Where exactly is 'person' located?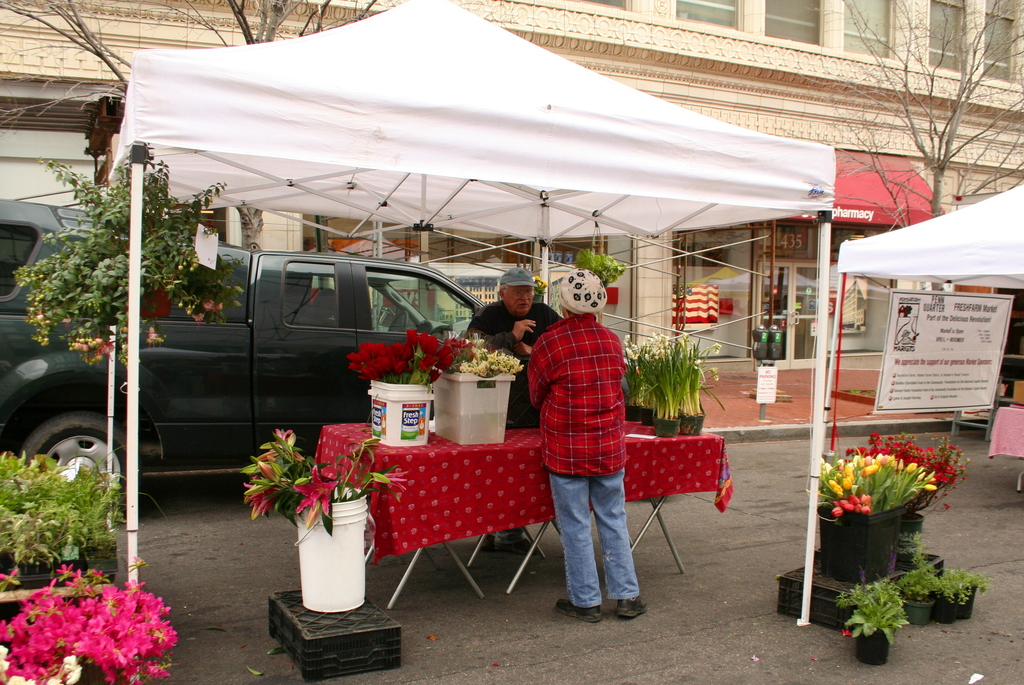
Its bounding box is BBox(465, 267, 561, 565).
